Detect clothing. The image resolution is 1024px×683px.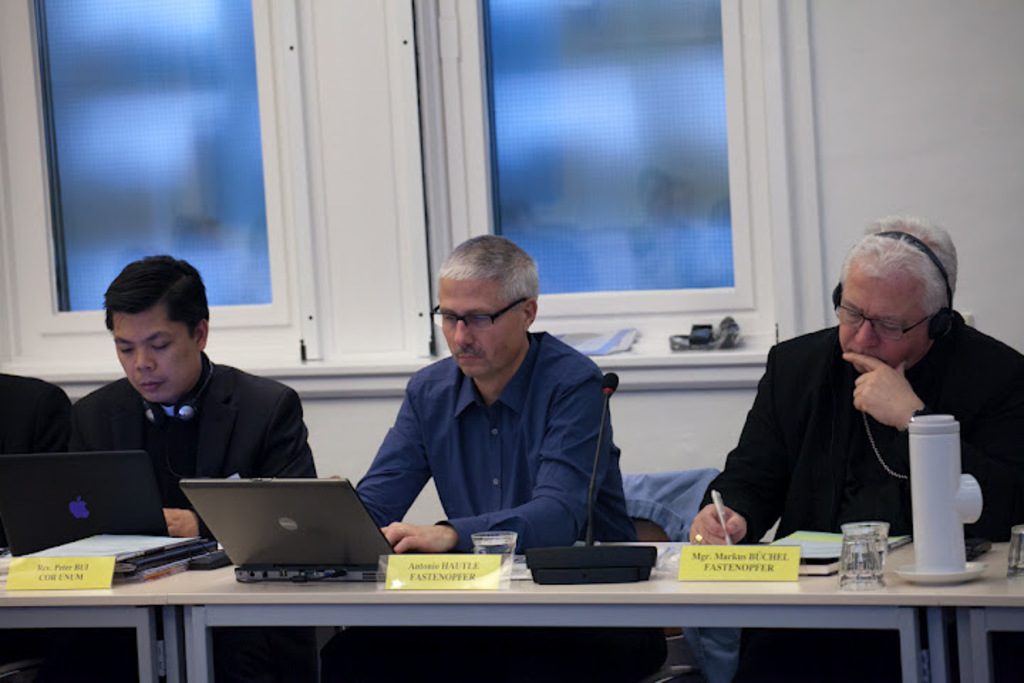
bbox=[65, 369, 333, 545].
